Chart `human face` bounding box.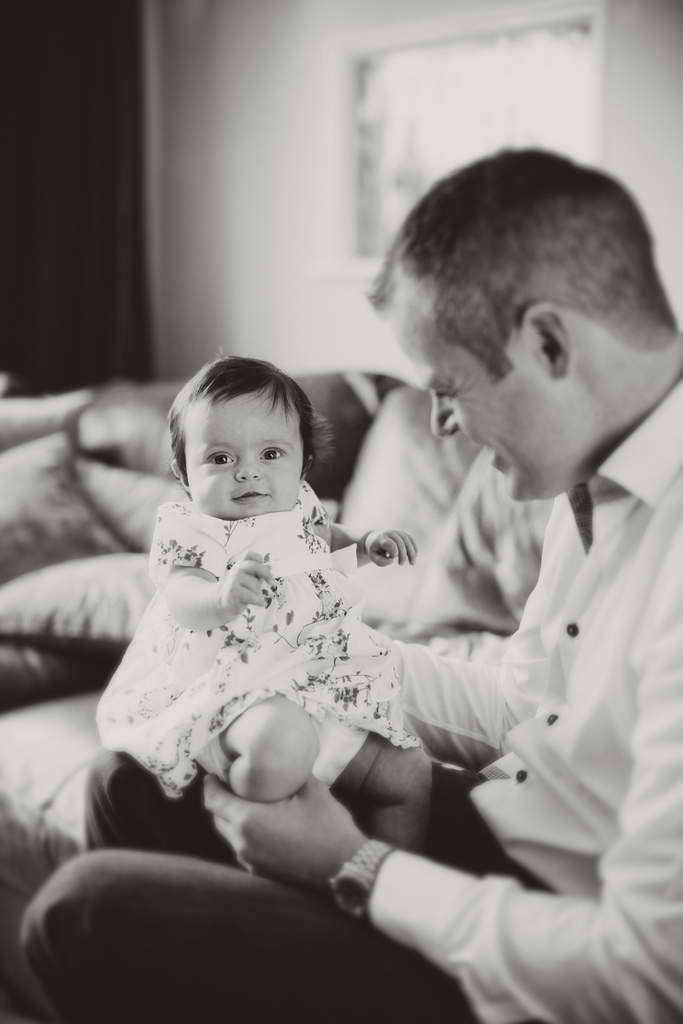
Charted: locate(177, 390, 301, 518).
